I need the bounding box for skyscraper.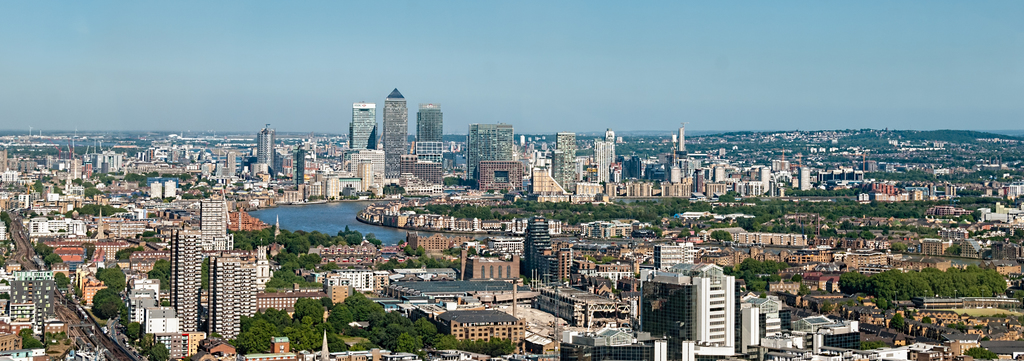
Here it is: [547,132,578,199].
